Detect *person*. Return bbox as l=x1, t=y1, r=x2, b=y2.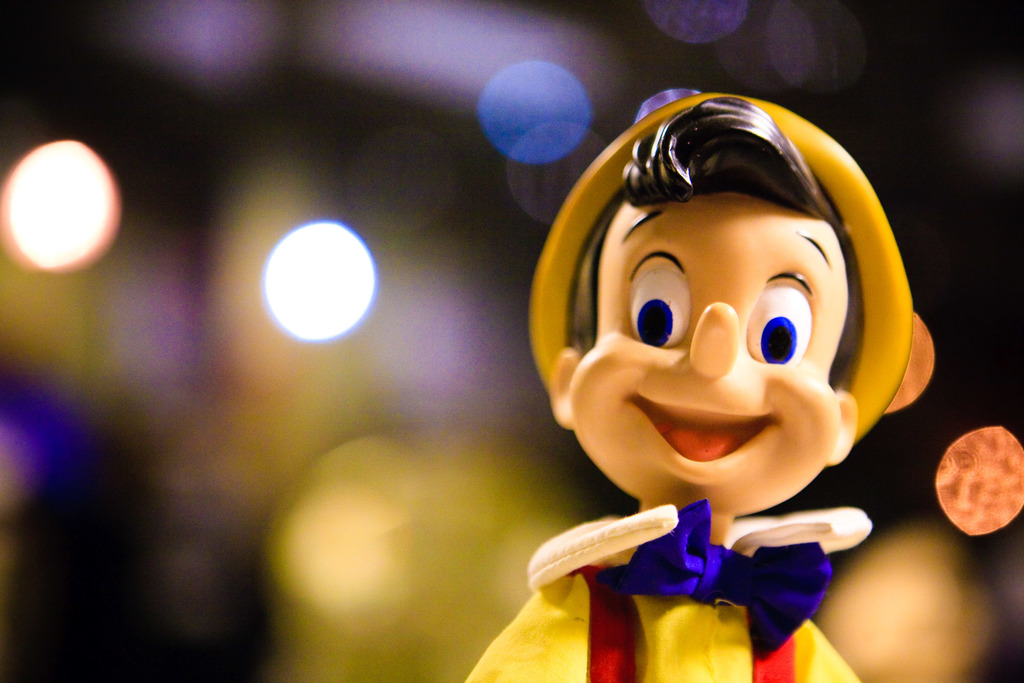
l=457, t=92, r=911, b=682.
